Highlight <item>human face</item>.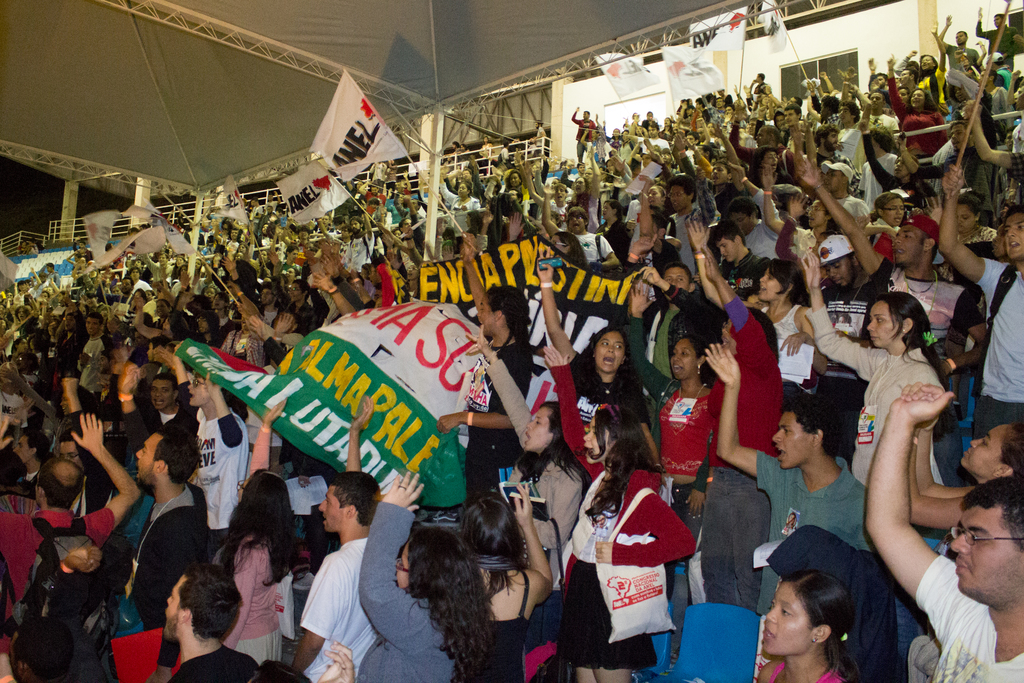
Highlighted region: BBox(1004, 214, 1023, 260).
